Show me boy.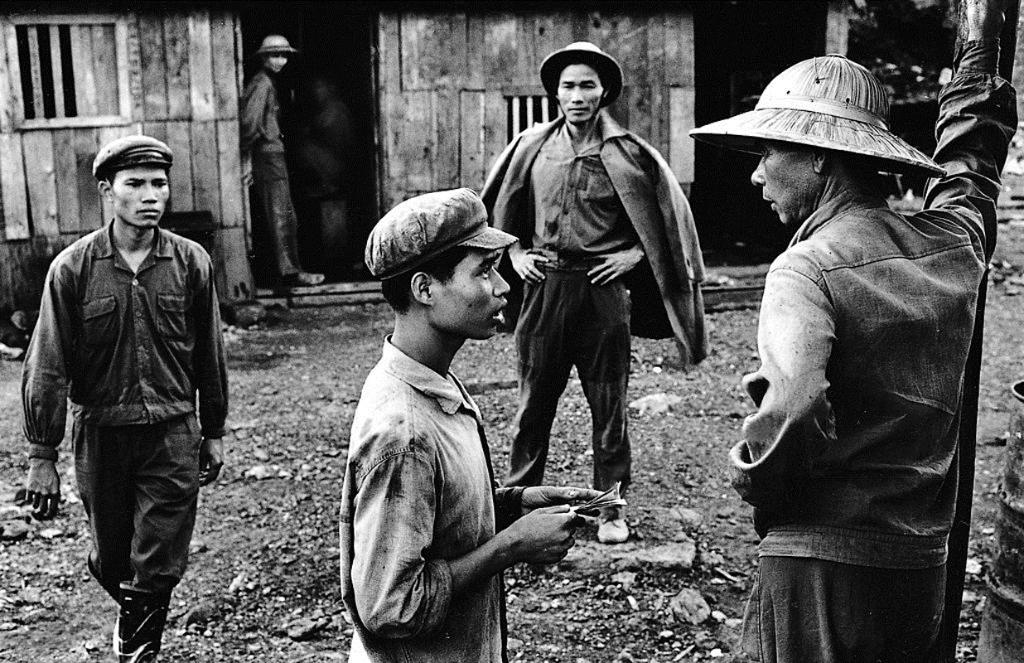
boy is here: 305 180 566 647.
